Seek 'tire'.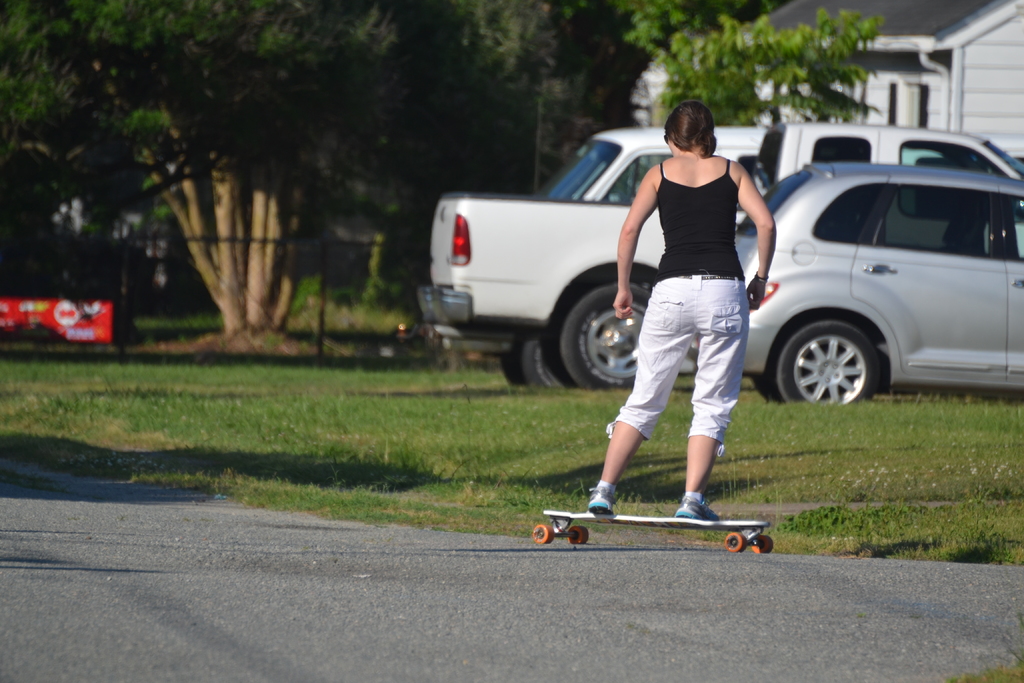
select_region(501, 341, 525, 387).
